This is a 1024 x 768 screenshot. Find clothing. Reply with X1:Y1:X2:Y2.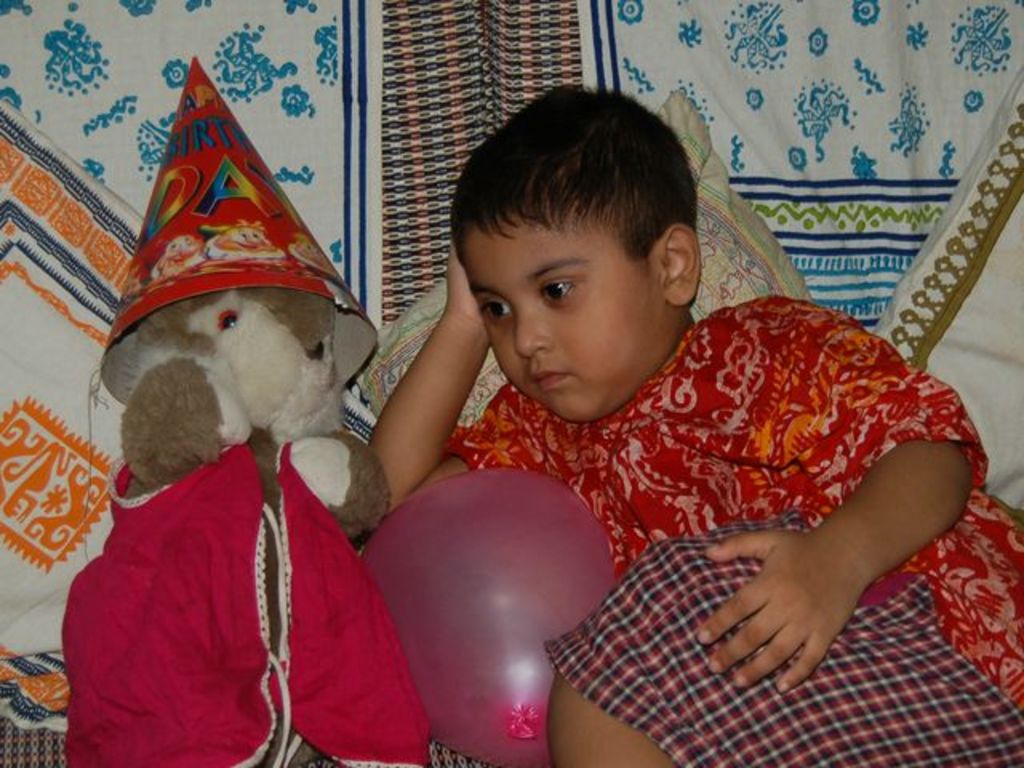
446:299:1022:766.
